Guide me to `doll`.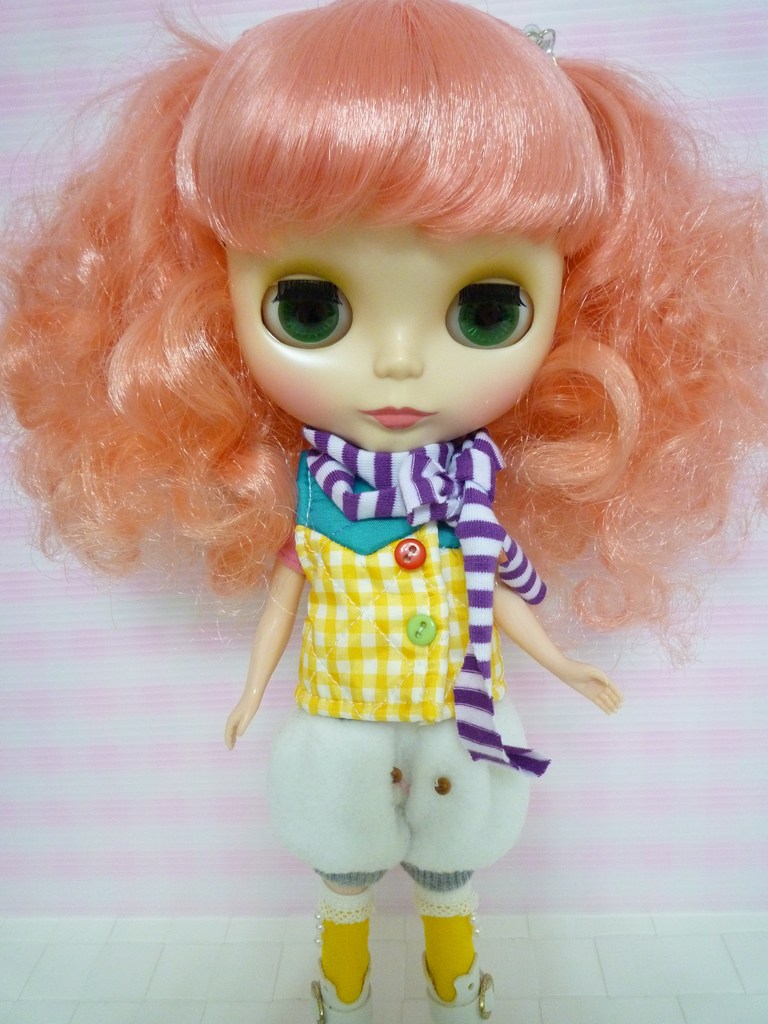
Guidance: {"left": 40, "top": 6, "right": 733, "bottom": 918}.
